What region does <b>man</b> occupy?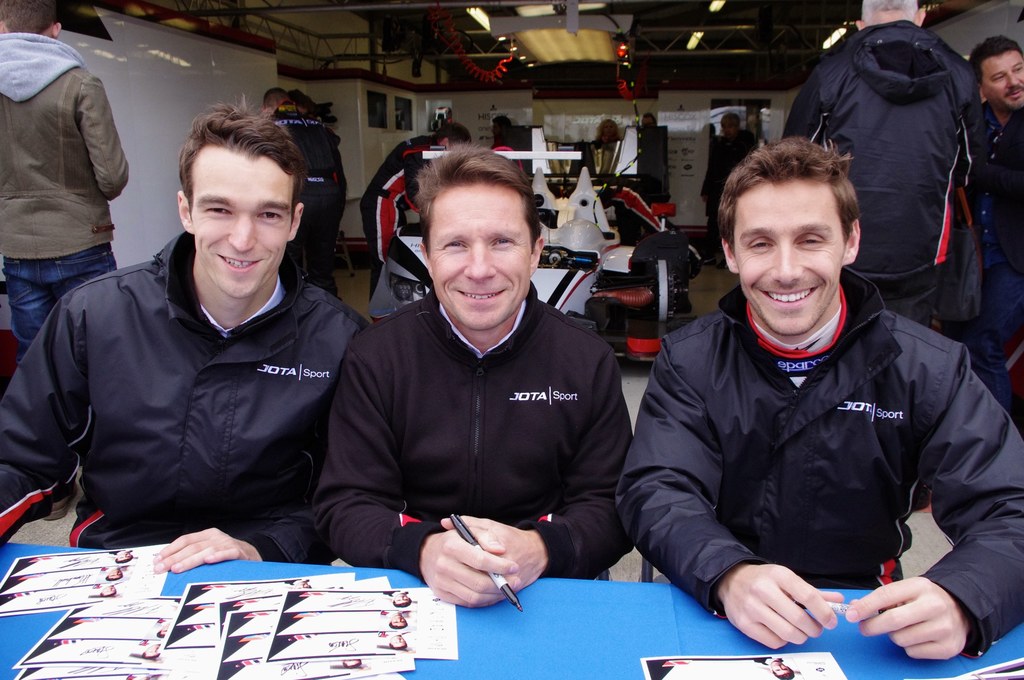
(left=262, top=86, right=348, bottom=304).
